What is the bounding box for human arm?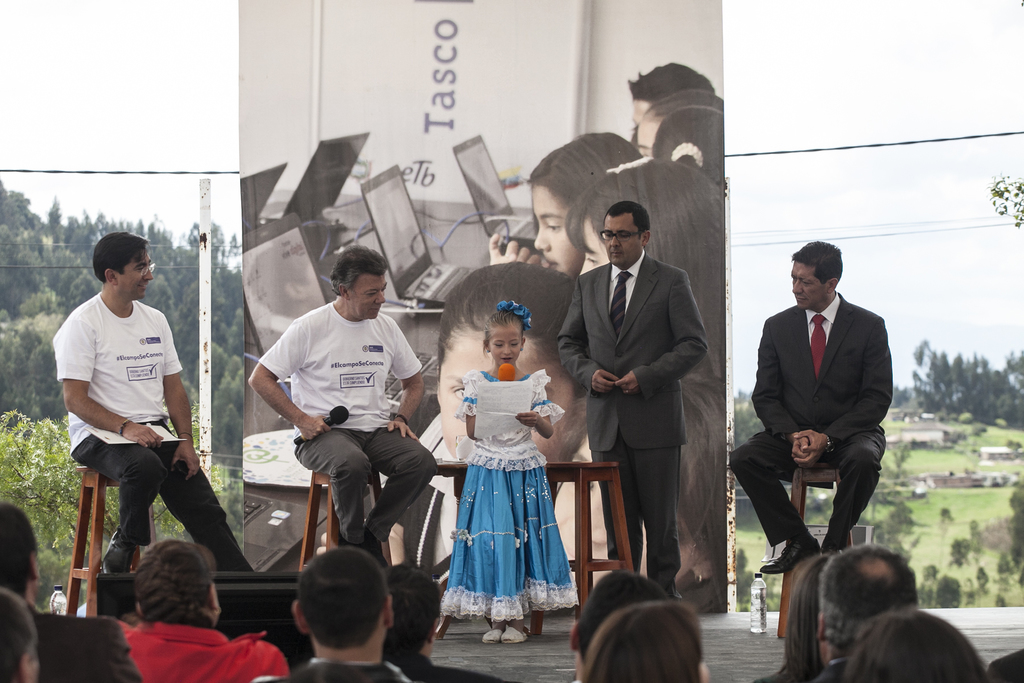
x1=150 y1=311 x2=196 y2=477.
